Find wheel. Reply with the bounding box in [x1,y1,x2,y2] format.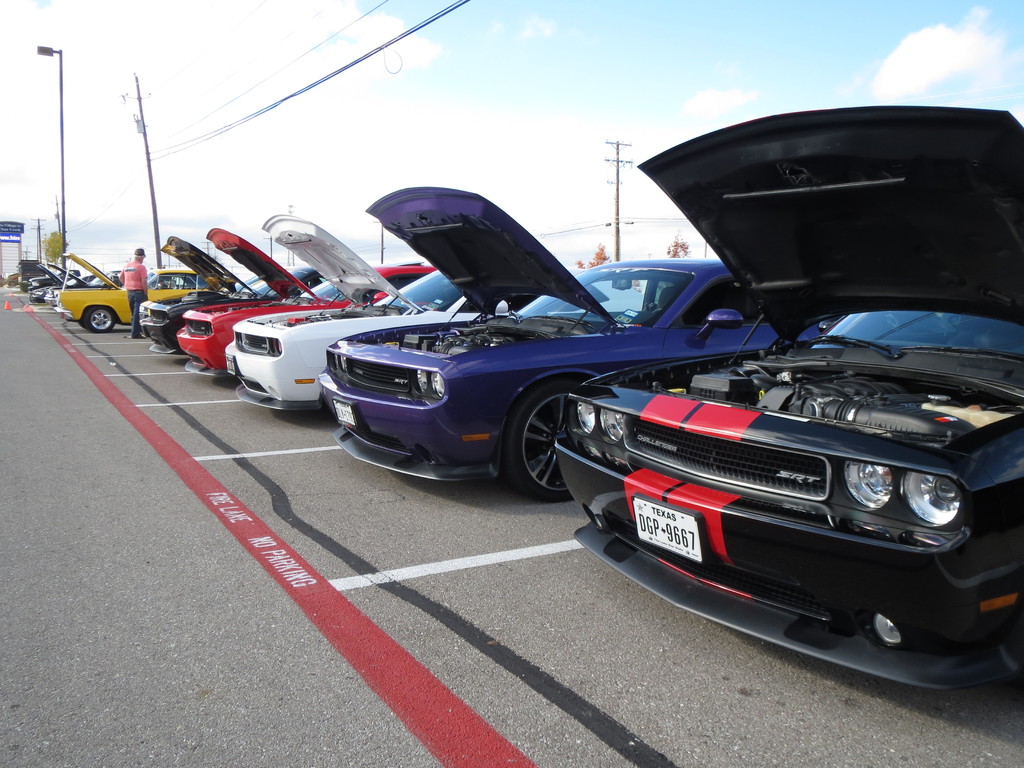
[501,375,616,504].
